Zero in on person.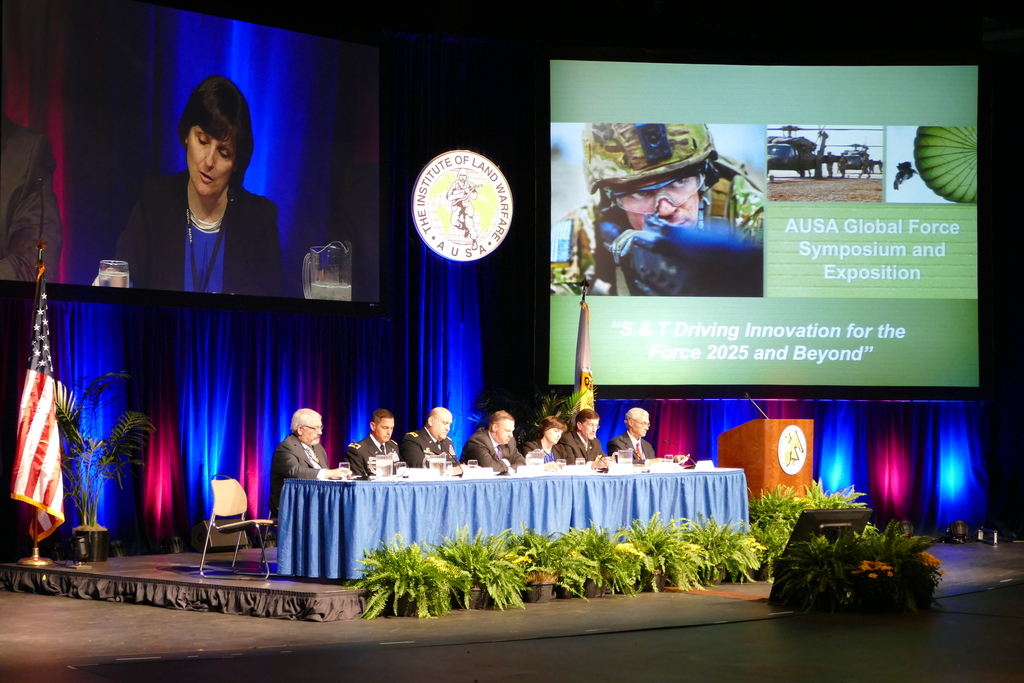
Zeroed in: [561,399,603,473].
